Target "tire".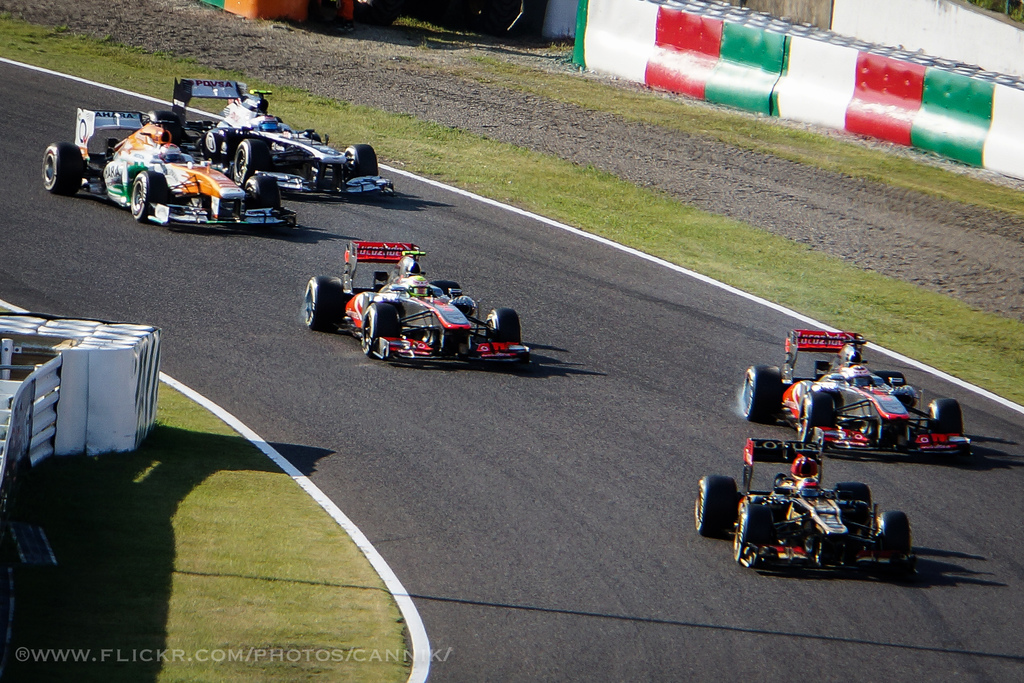
Target region: x1=347 y1=143 x2=380 y2=173.
